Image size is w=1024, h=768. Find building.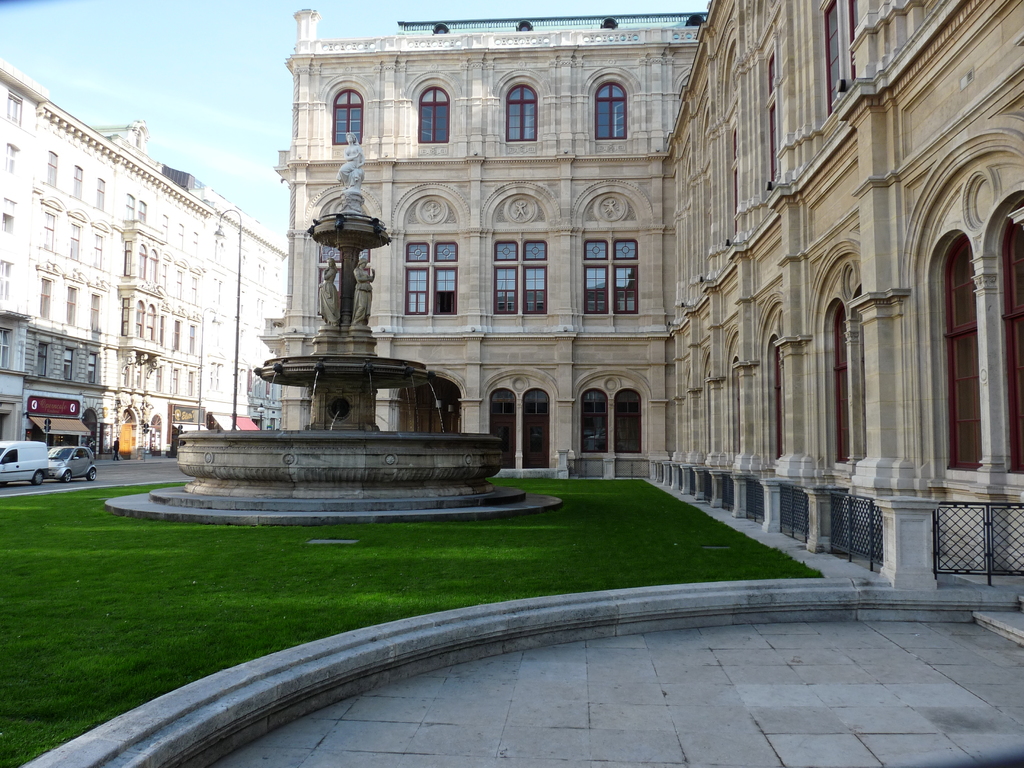
0 58 288 460.
